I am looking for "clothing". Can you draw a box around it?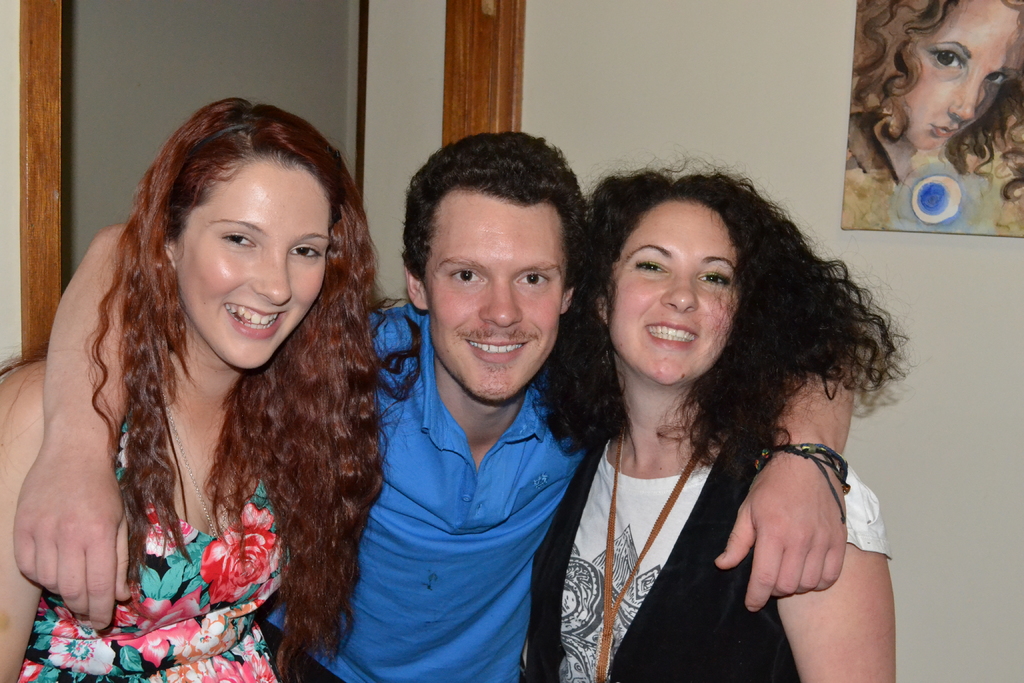
Sure, the bounding box is [left=549, top=358, right=893, bottom=673].
